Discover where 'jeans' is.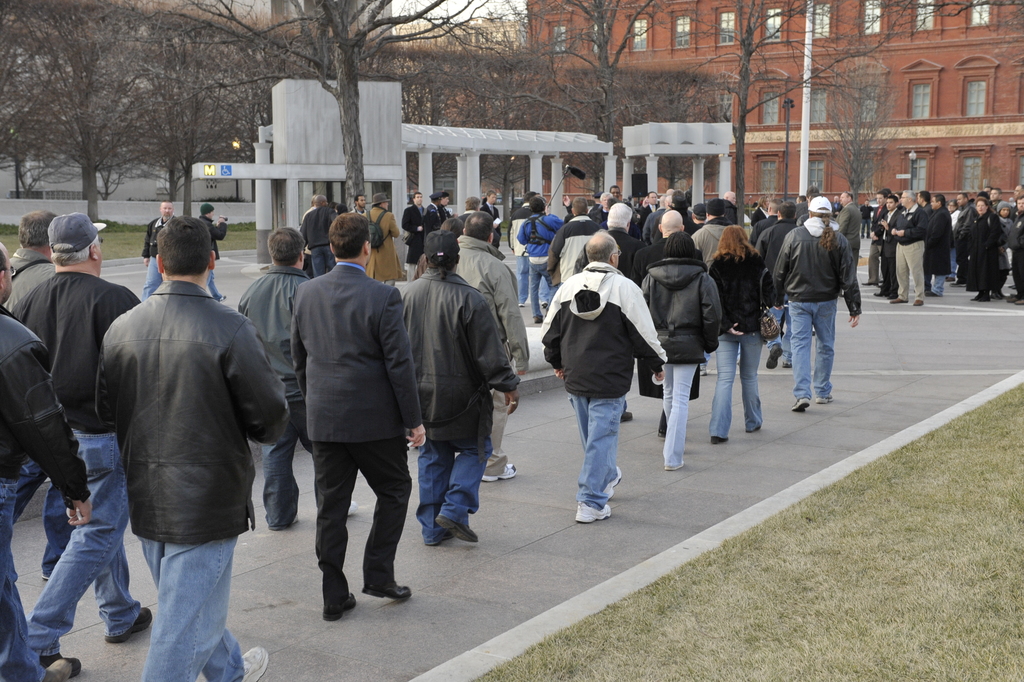
Discovered at {"left": 785, "top": 302, "right": 836, "bottom": 403}.
